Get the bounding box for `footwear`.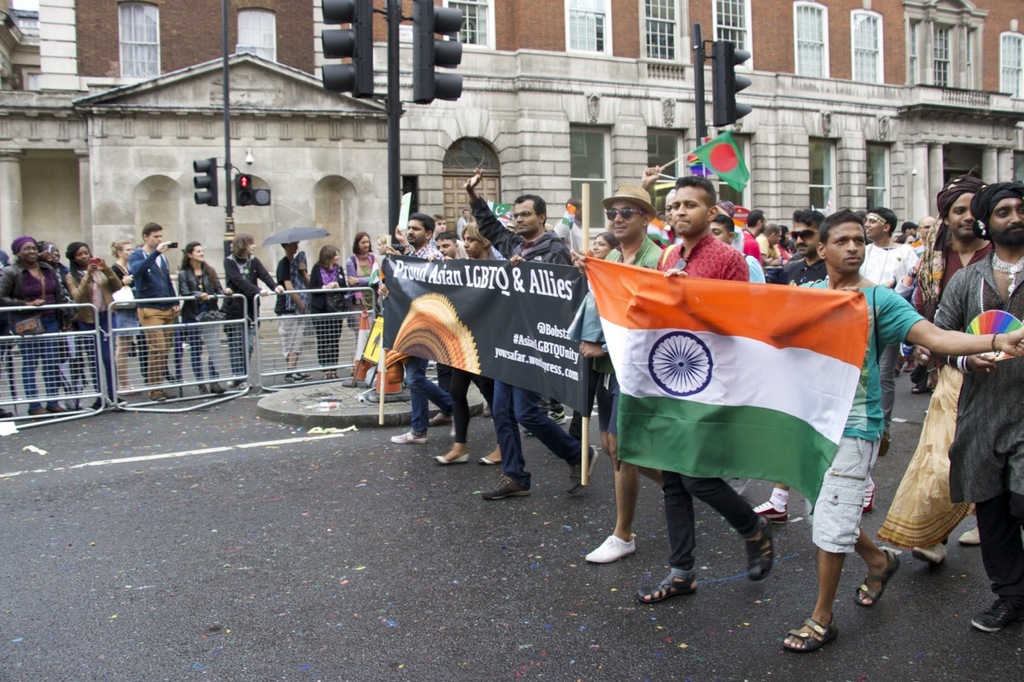
{"left": 750, "top": 499, "right": 790, "bottom": 529}.
